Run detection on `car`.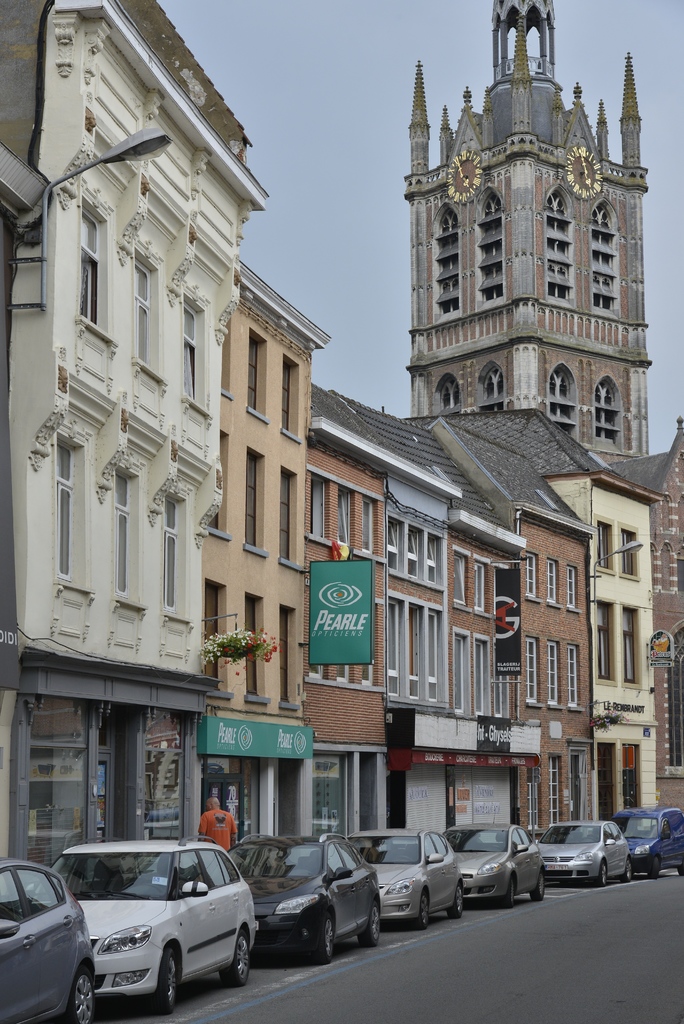
Result: 234:831:384:963.
